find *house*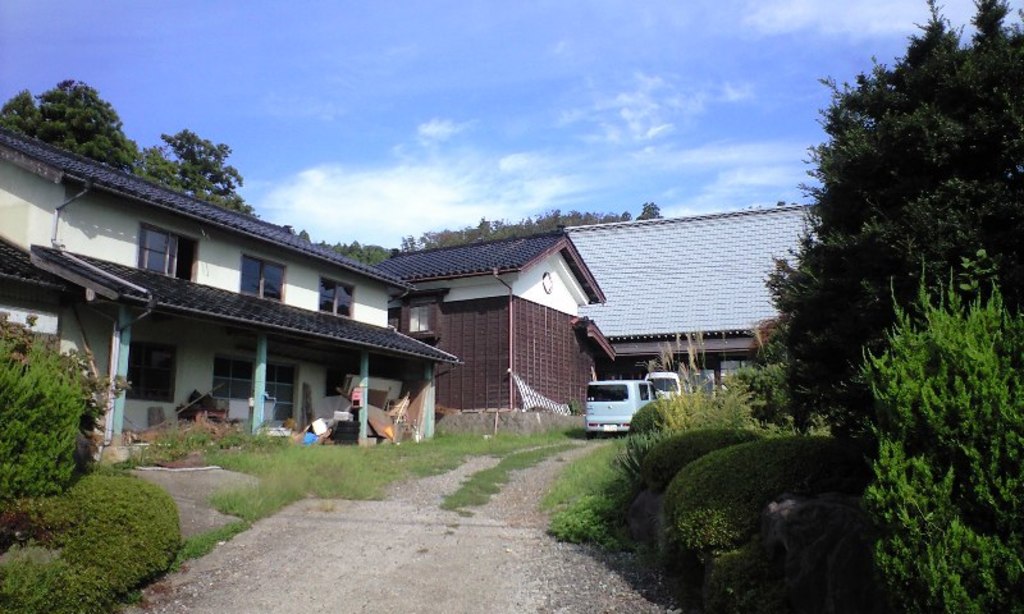
0 119 466 467
